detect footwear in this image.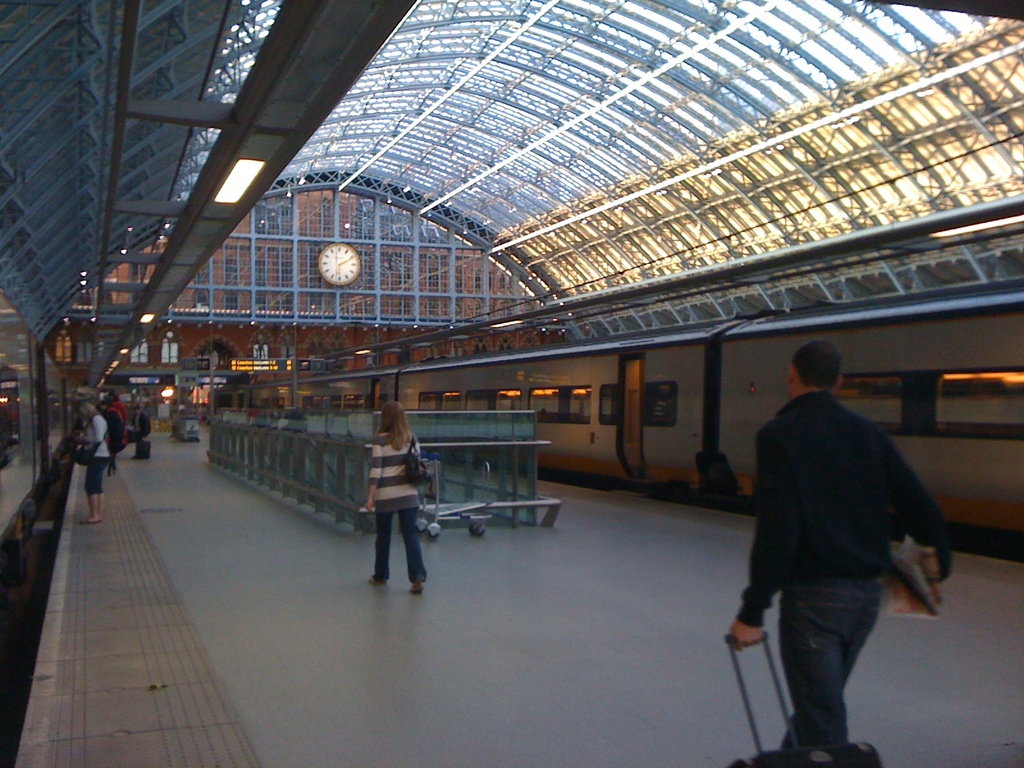
Detection: 410/580/426/595.
